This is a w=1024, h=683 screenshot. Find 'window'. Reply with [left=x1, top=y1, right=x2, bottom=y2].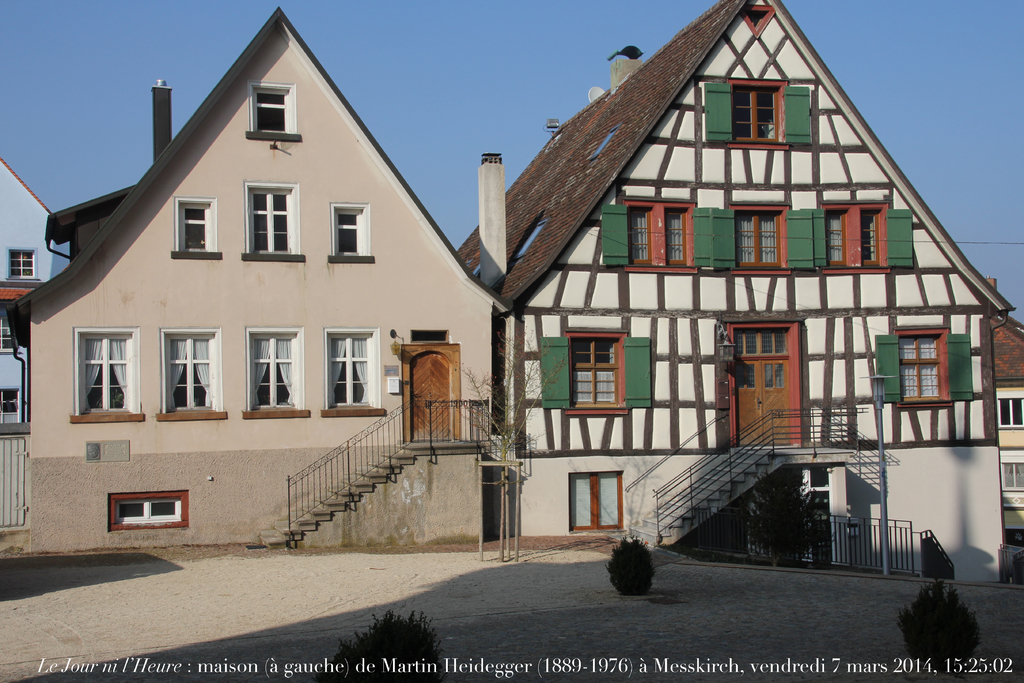
[left=243, top=80, right=303, bottom=144].
